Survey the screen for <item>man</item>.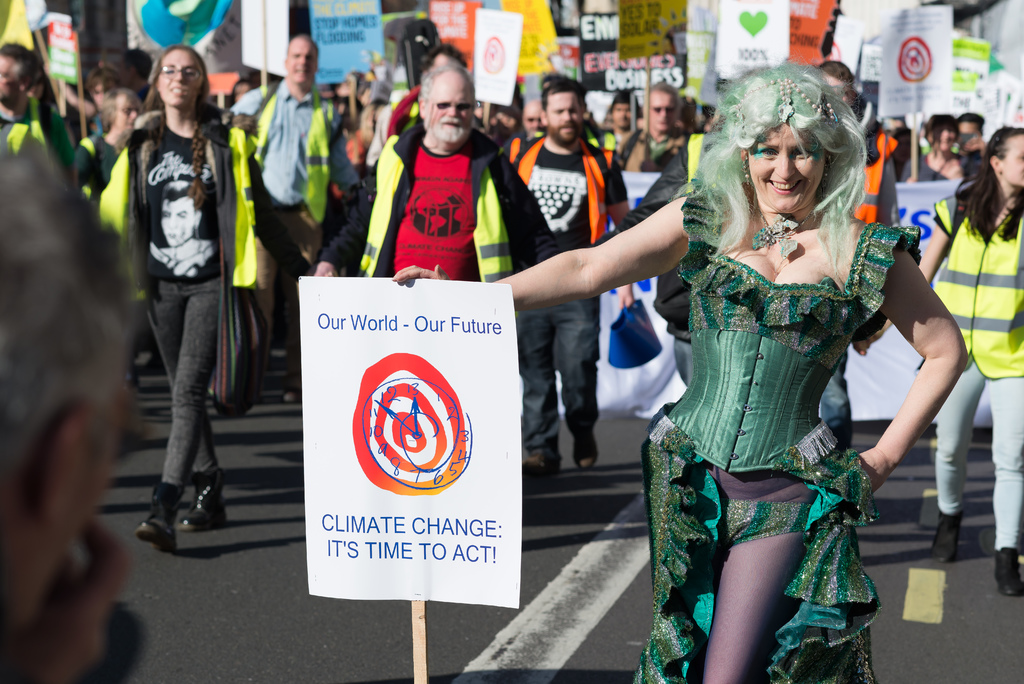
Survey found: {"x1": 506, "y1": 97, "x2": 543, "y2": 158}.
